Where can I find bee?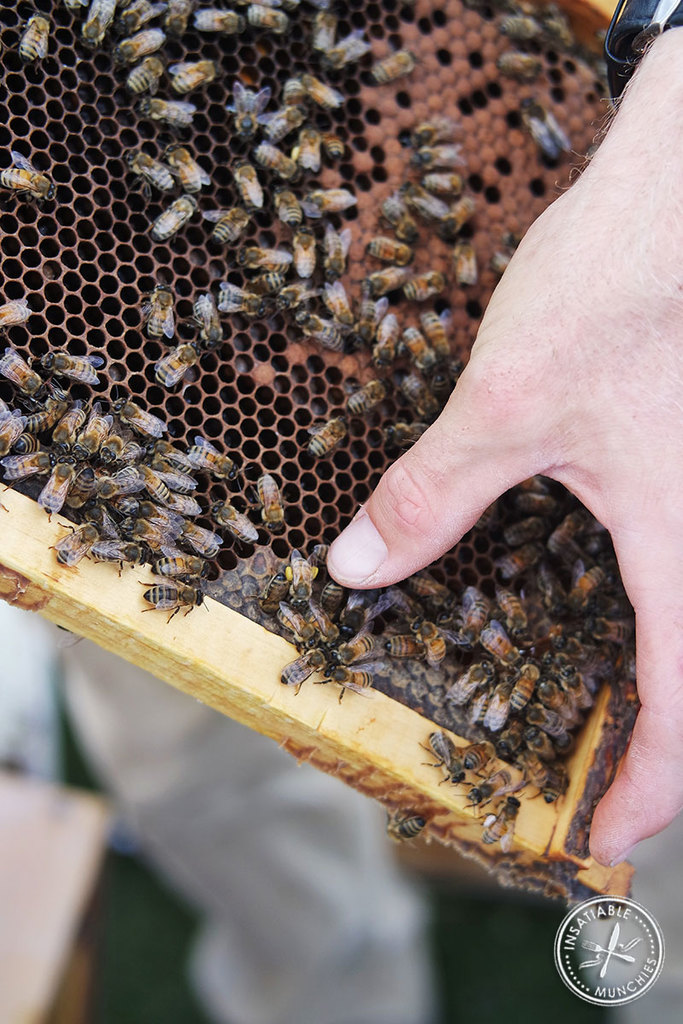
You can find it at (208, 498, 260, 548).
